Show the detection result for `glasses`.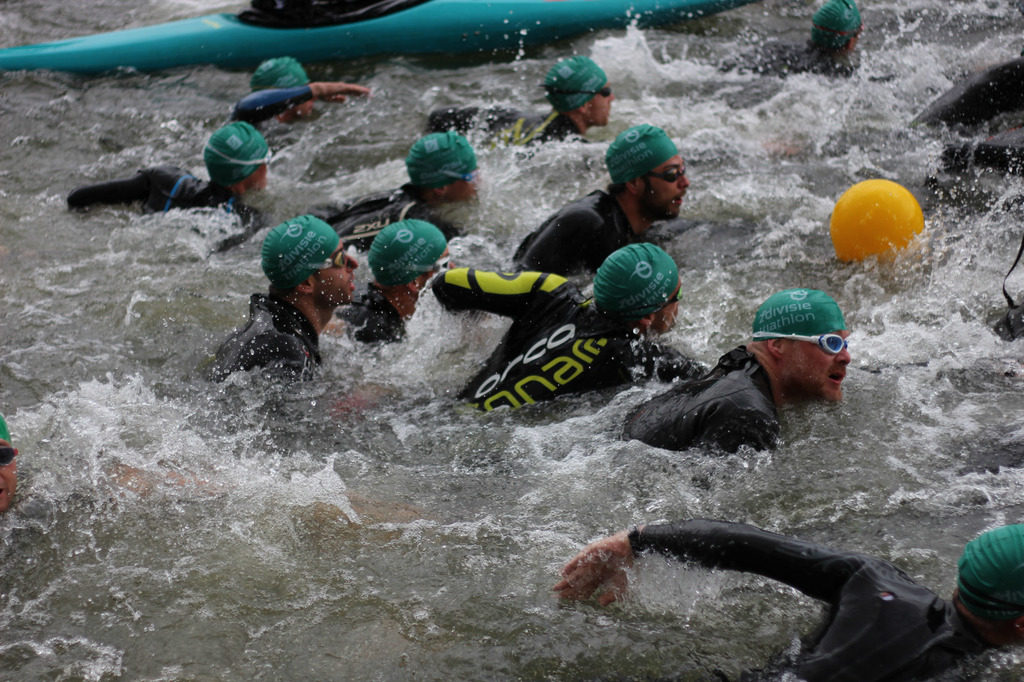
572,87,612,104.
